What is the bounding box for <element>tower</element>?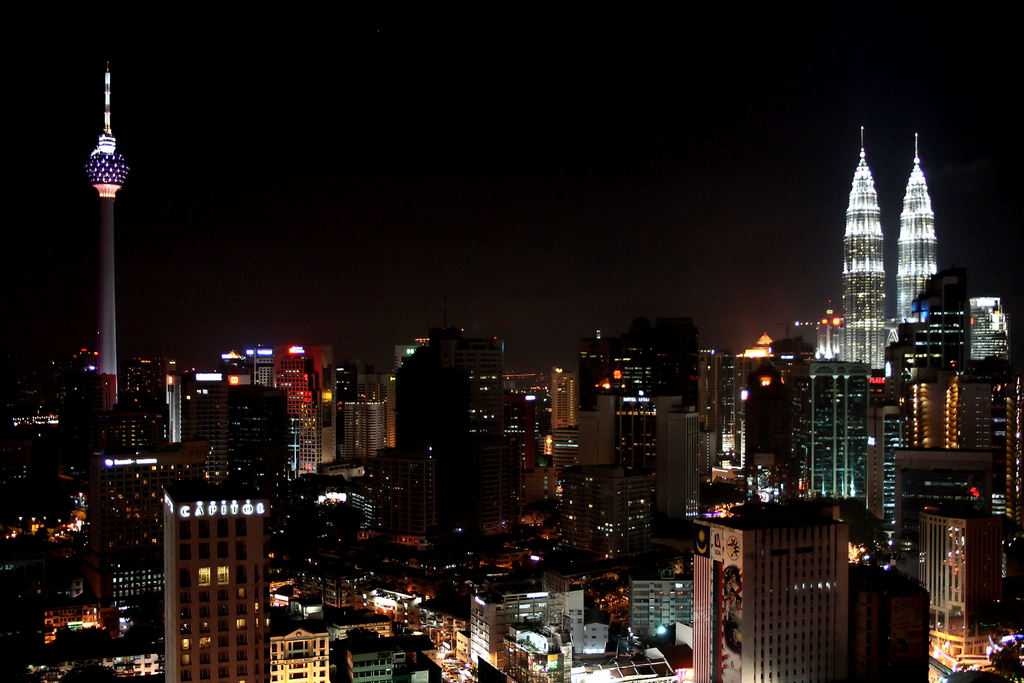
[815,302,834,360].
